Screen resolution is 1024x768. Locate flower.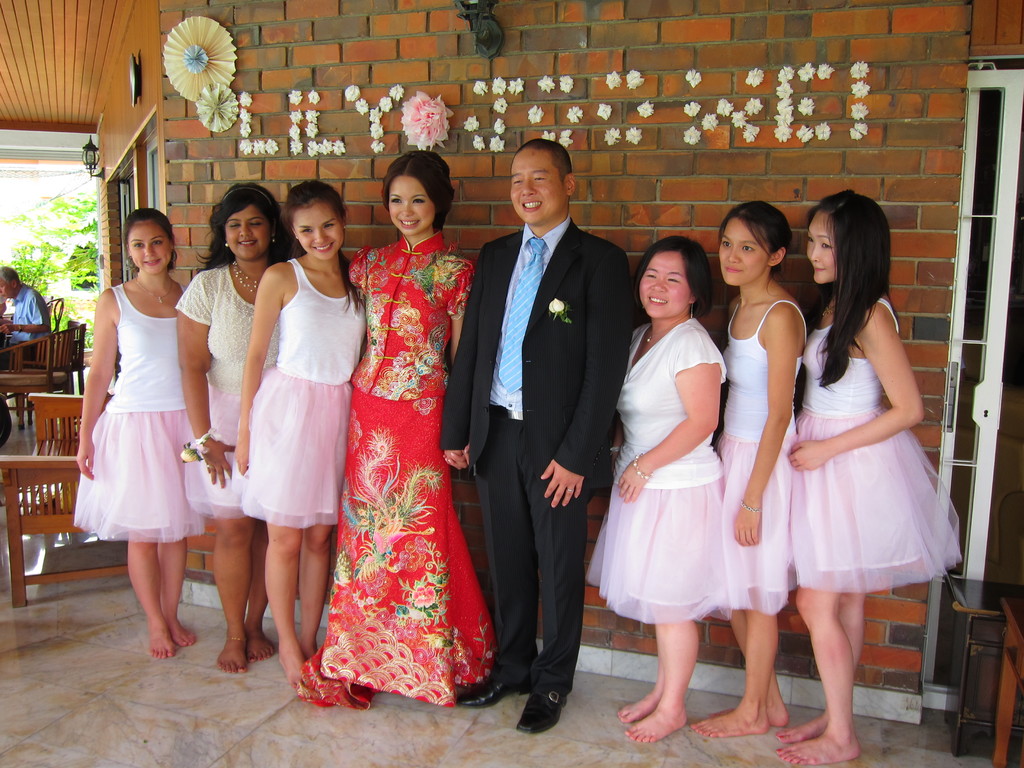
[x1=624, y1=66, x2=646, y2=90].
